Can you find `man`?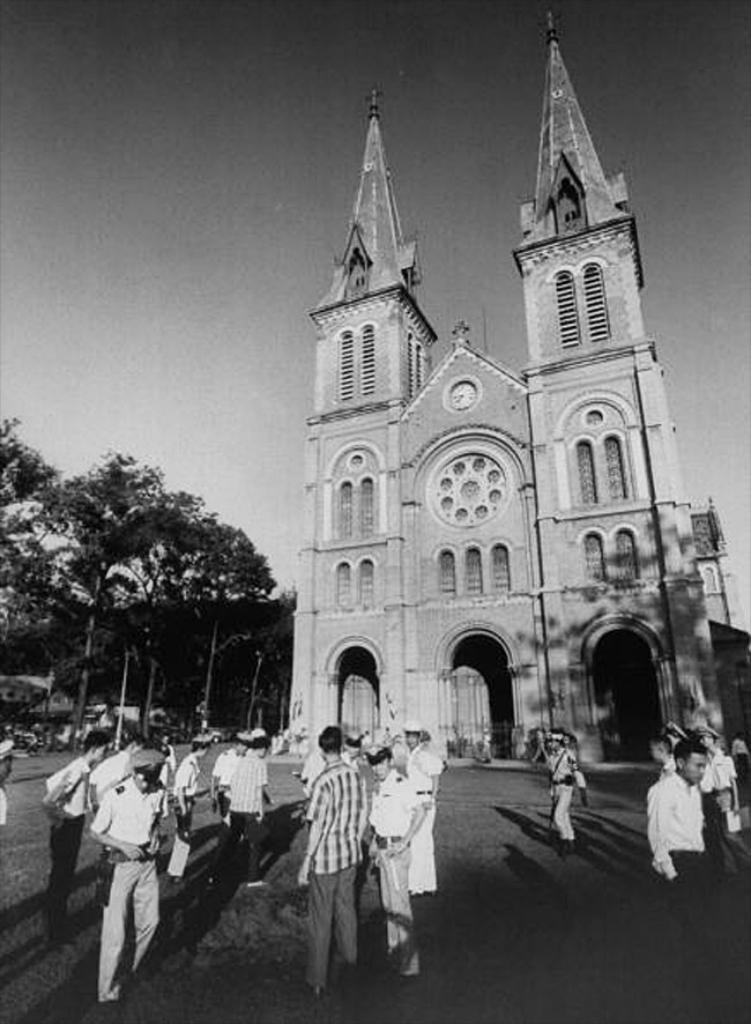
Yes, bounding box: pyautogui.locateOnScreen(220, 733, 248, 823).
